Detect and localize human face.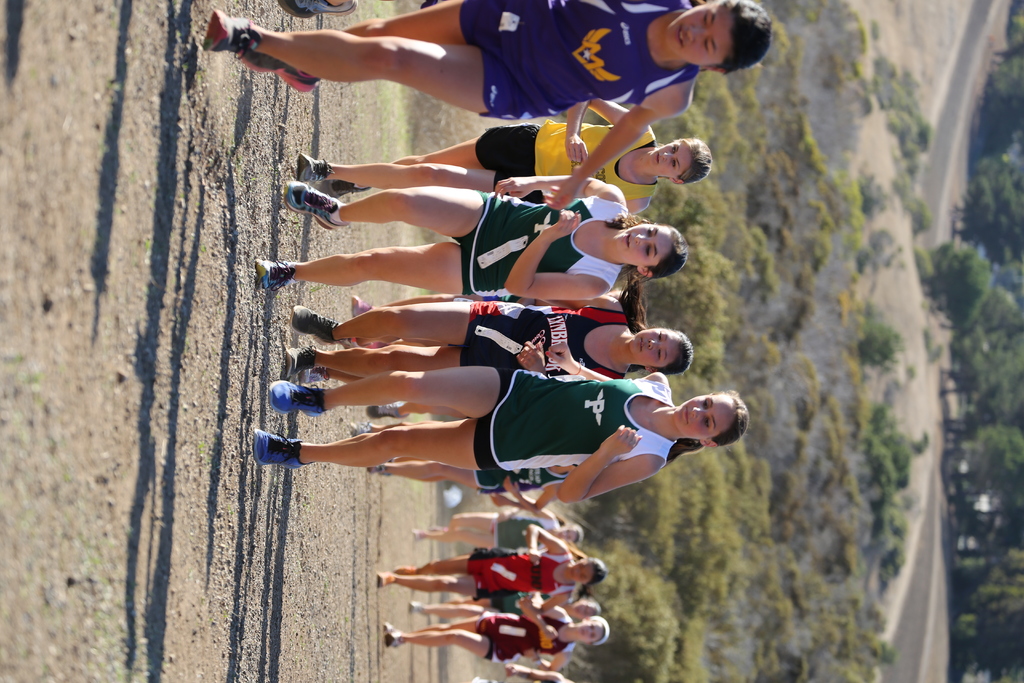
Localized at pyautogui.locateOnScreen(576, 618, 602, 641).
